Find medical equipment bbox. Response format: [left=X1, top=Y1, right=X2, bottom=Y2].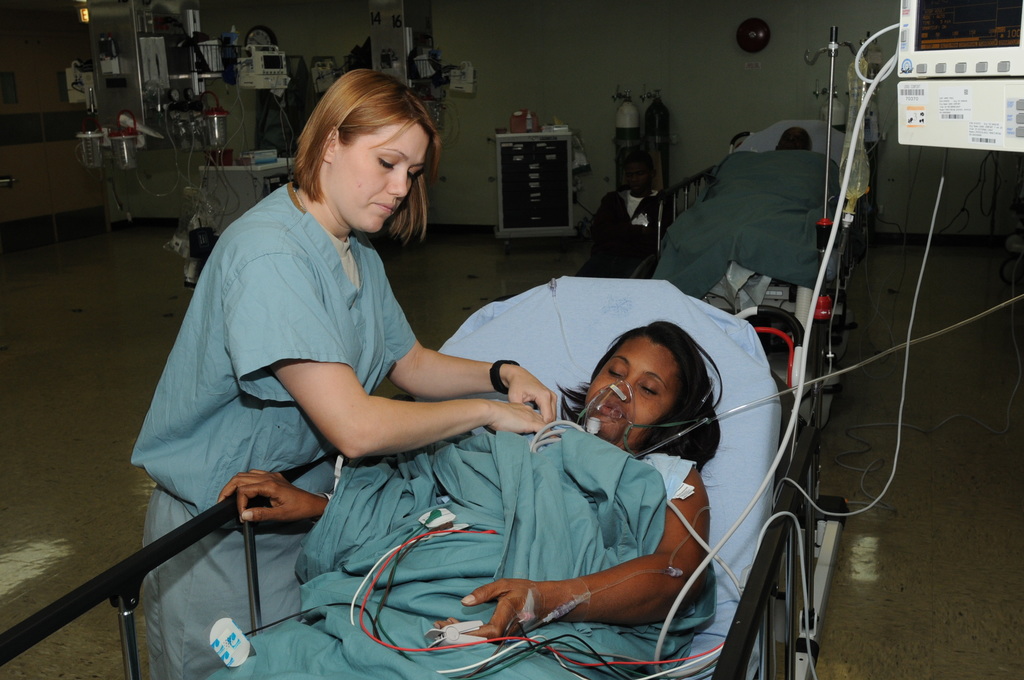
[left=57, top=0, right=479, bottom=295].
